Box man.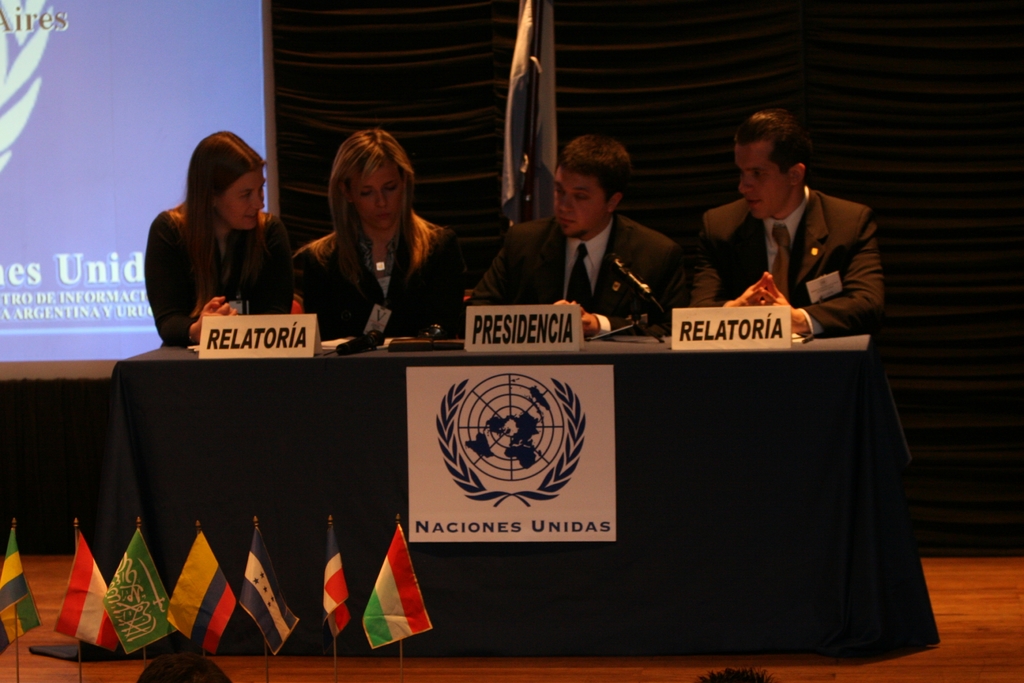
left=467, top=125, right=680, bottom=339.
